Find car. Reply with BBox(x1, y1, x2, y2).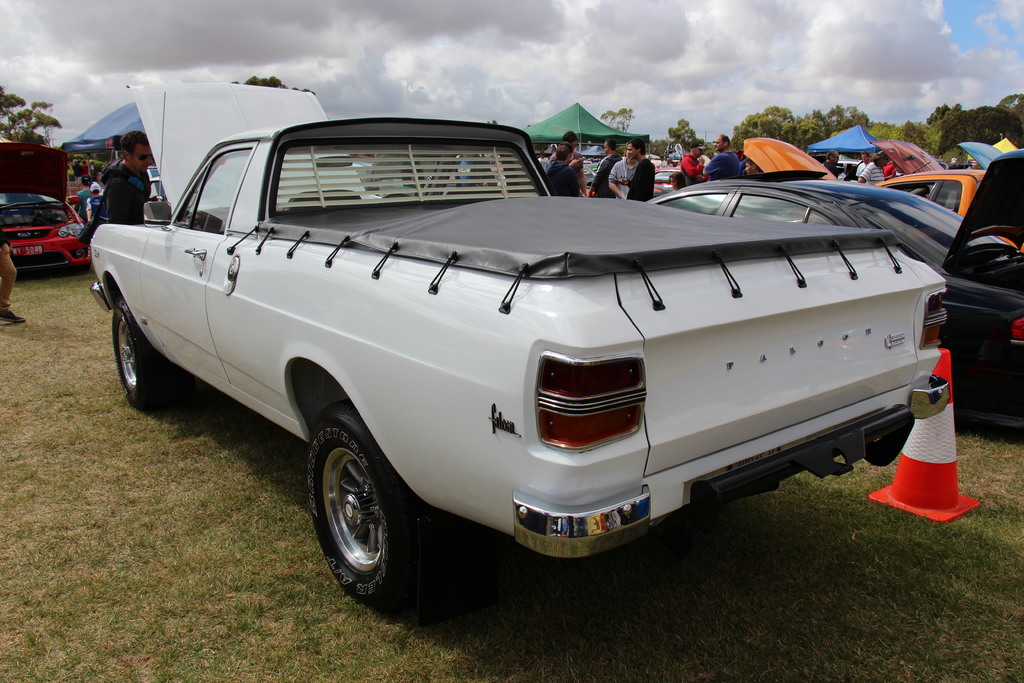
BBox(0, 139, 94, 268).
